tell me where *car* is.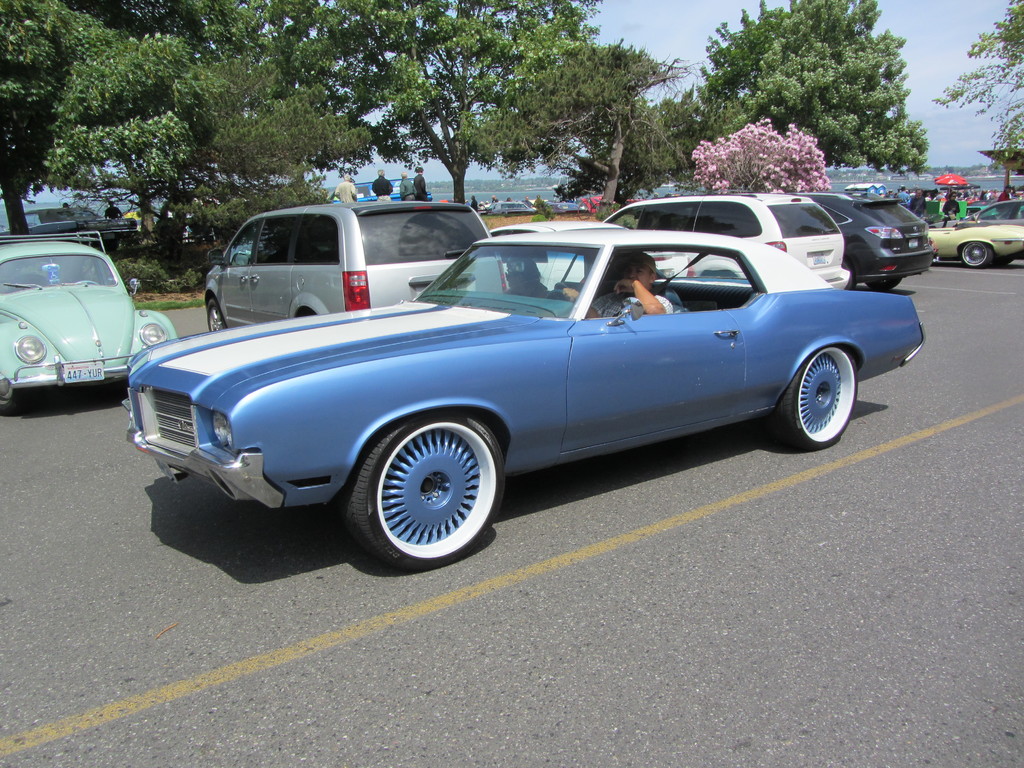
*car* is at {"left": 487, "top": 220, "right": 705, "bottom": 289}.
